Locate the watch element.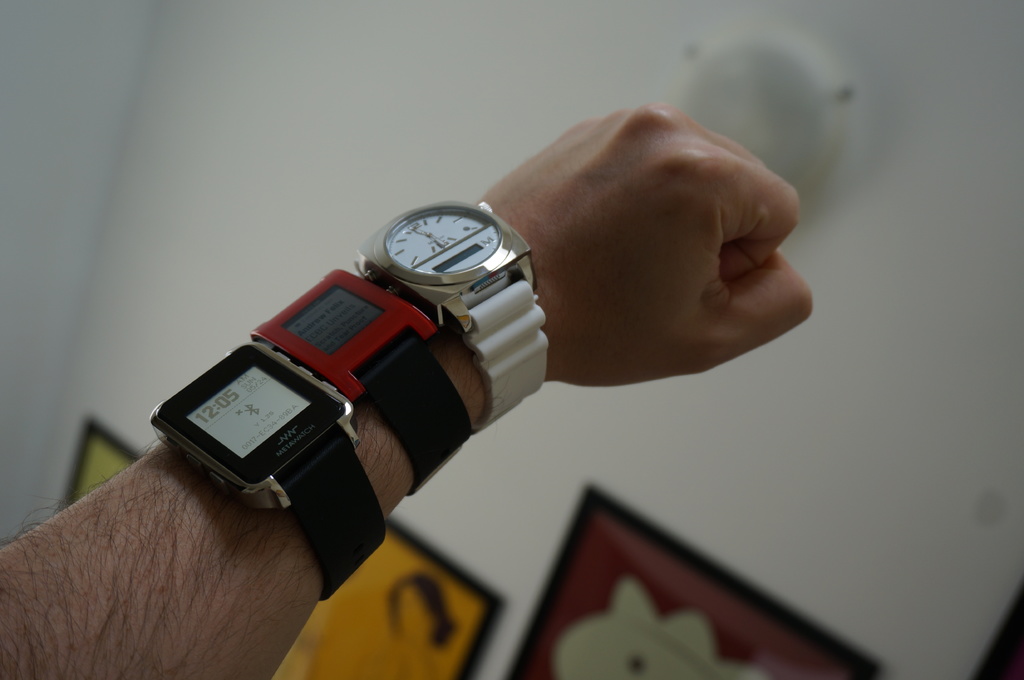
Element bbox: locate(249, 267, 473, 498).
